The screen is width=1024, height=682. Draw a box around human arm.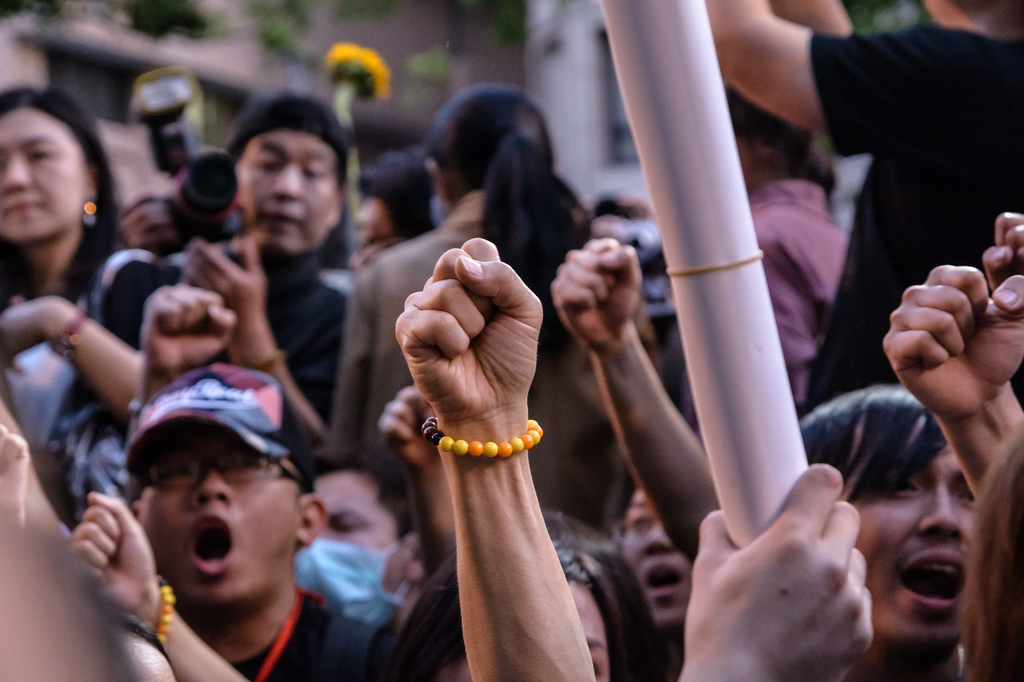
bbox=(980, 207, 1023, 306).
